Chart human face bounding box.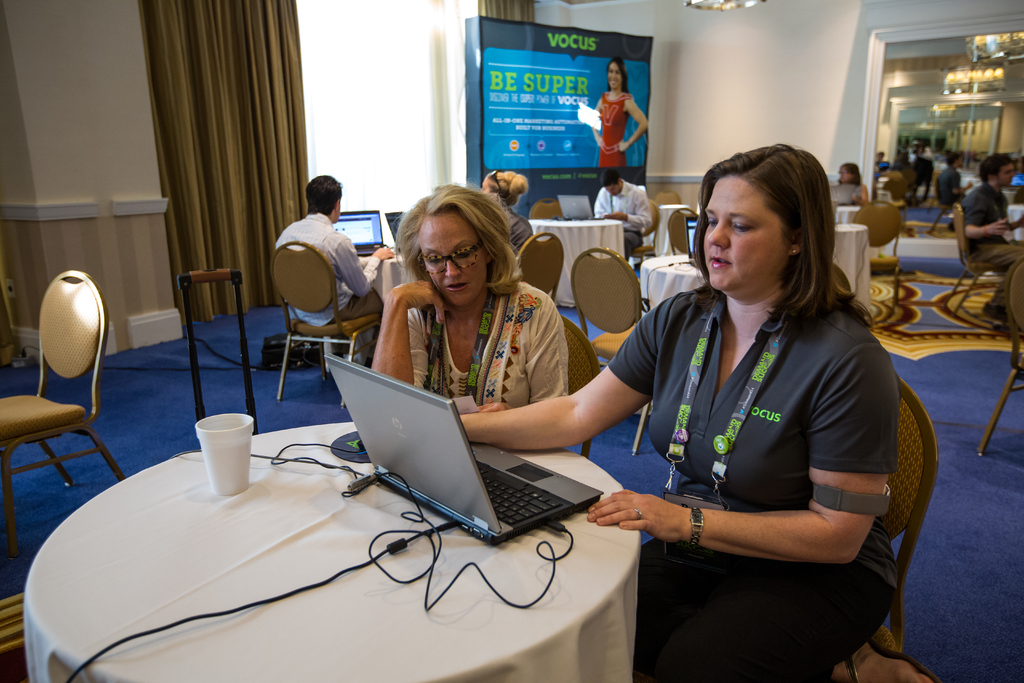
Charted: 479, 177, 491, 193.
